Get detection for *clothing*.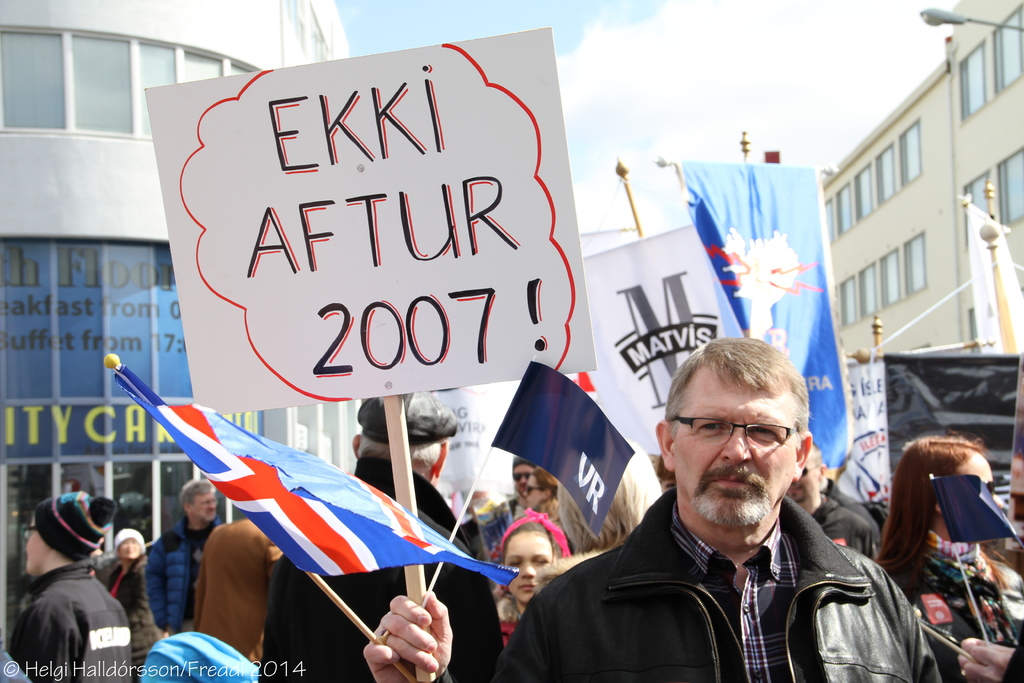
Detection: region(193, 509, 289, 671).
